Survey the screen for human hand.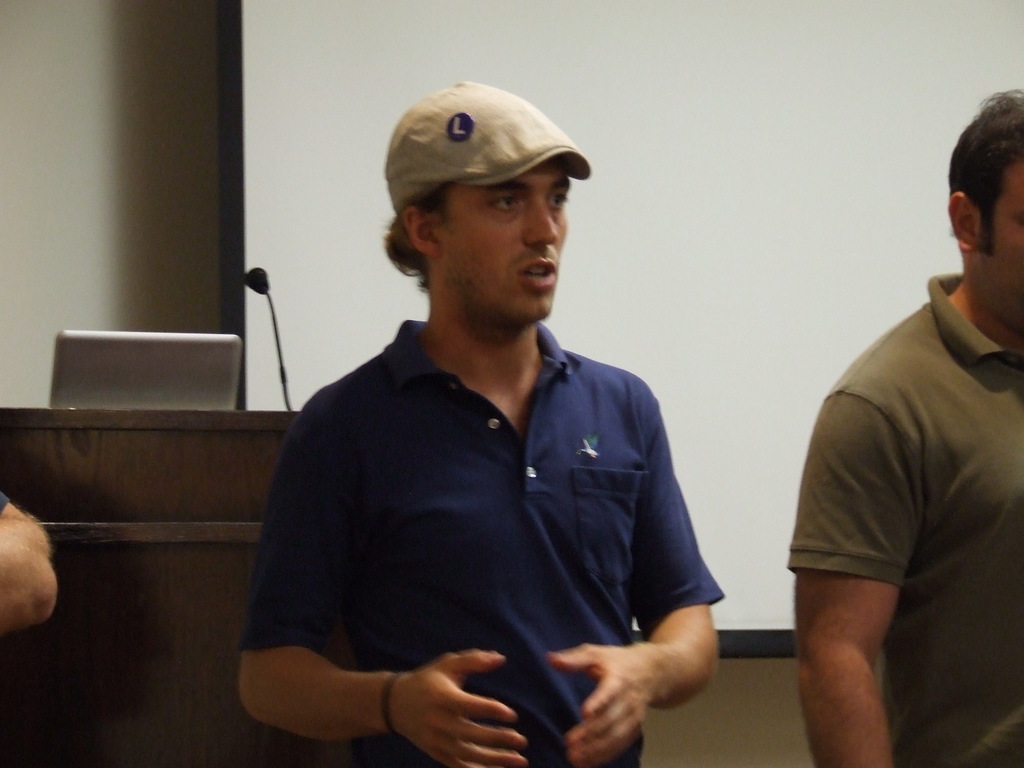
Survey found: locate(382, 646, 527, 767).
